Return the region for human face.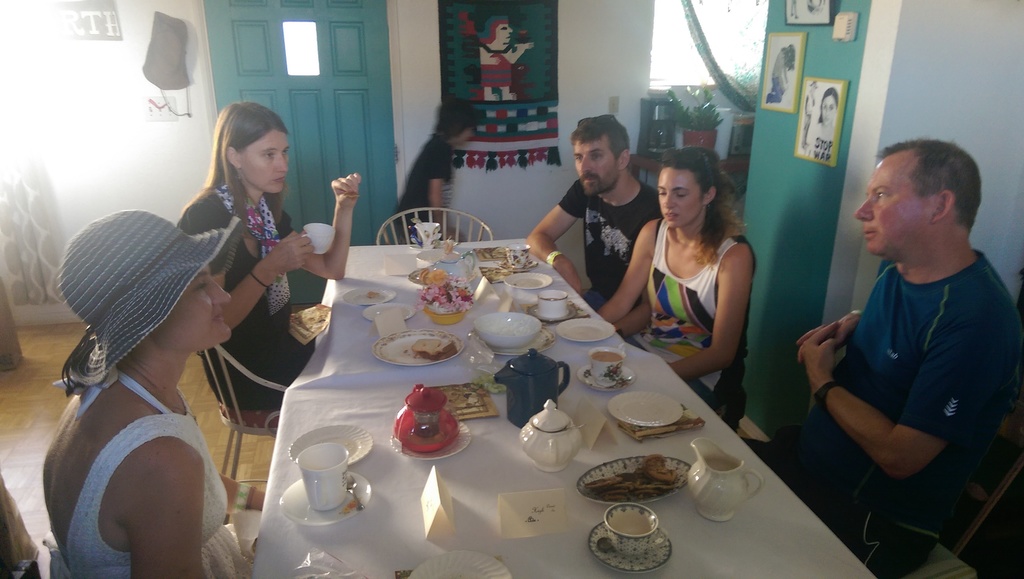
[854,156,932,254].
